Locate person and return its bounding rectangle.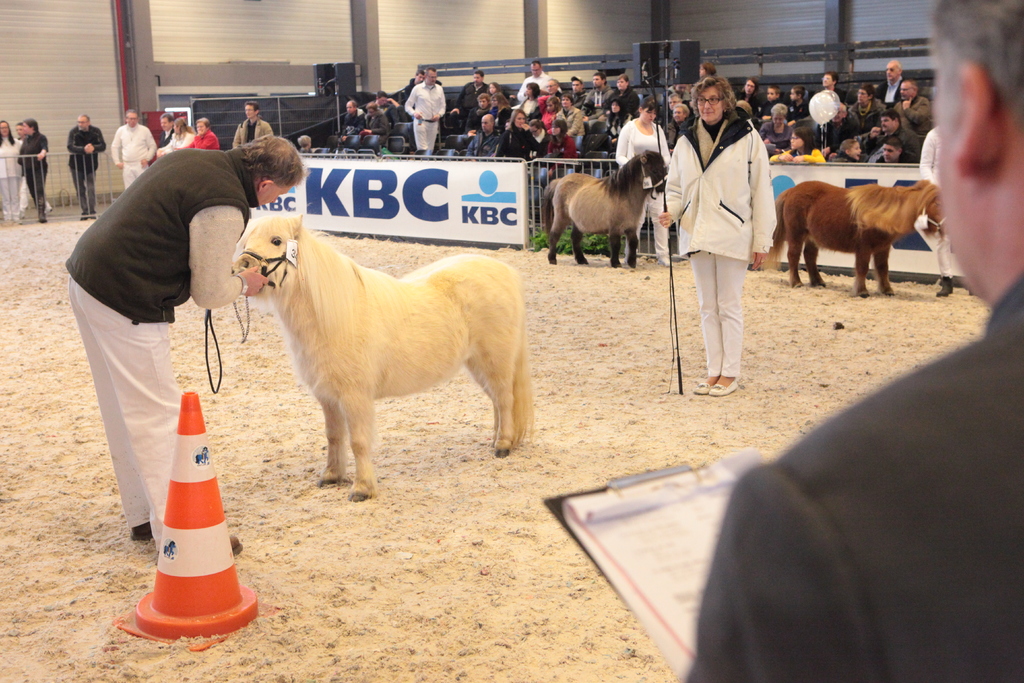
rect(404, 66, 448, 154).
